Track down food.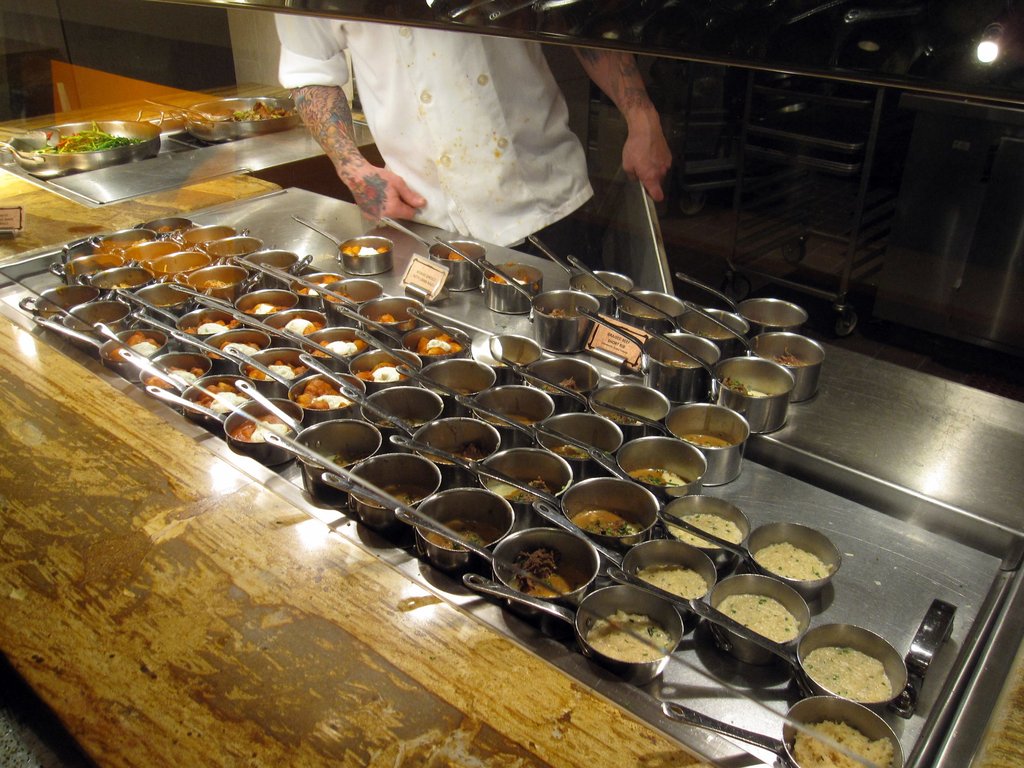
Tracked to locate(364, 484, 424, 512).
